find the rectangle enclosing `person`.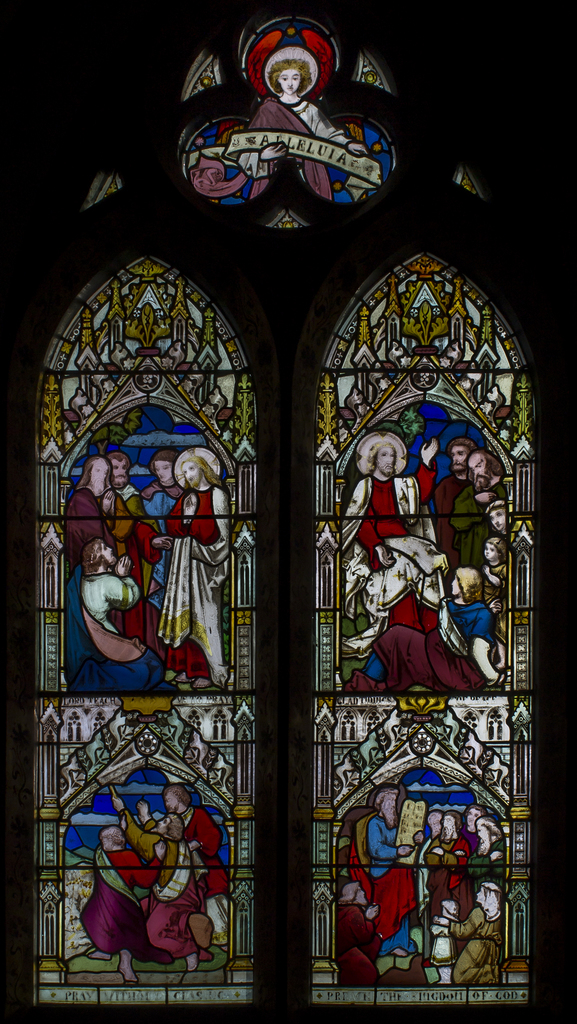
[x1=163, y1=781, x2=231, y2=937].
